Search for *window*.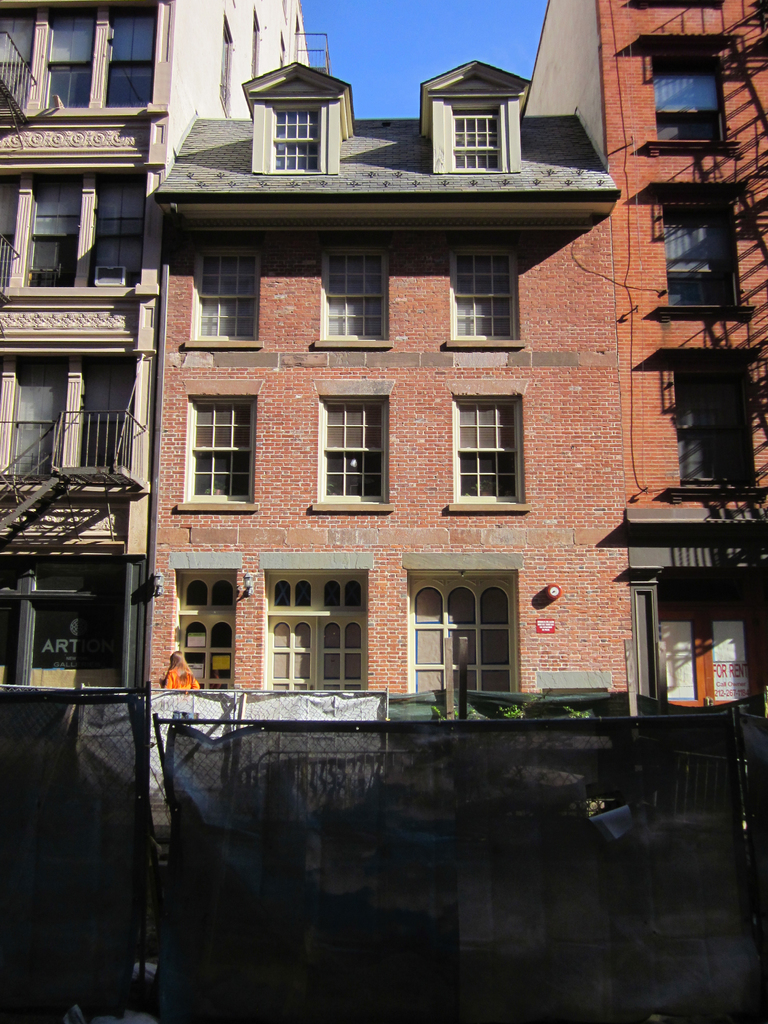
Found at 200/257/265/337.
